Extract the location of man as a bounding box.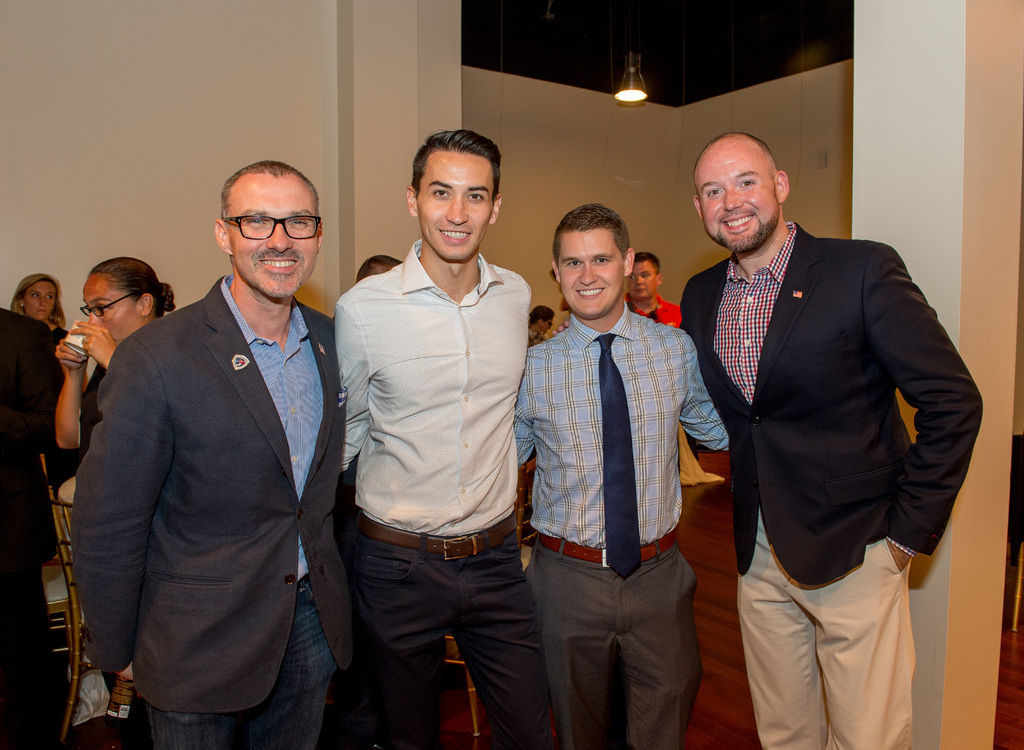
l=72, t=162, r=360, b=749.
